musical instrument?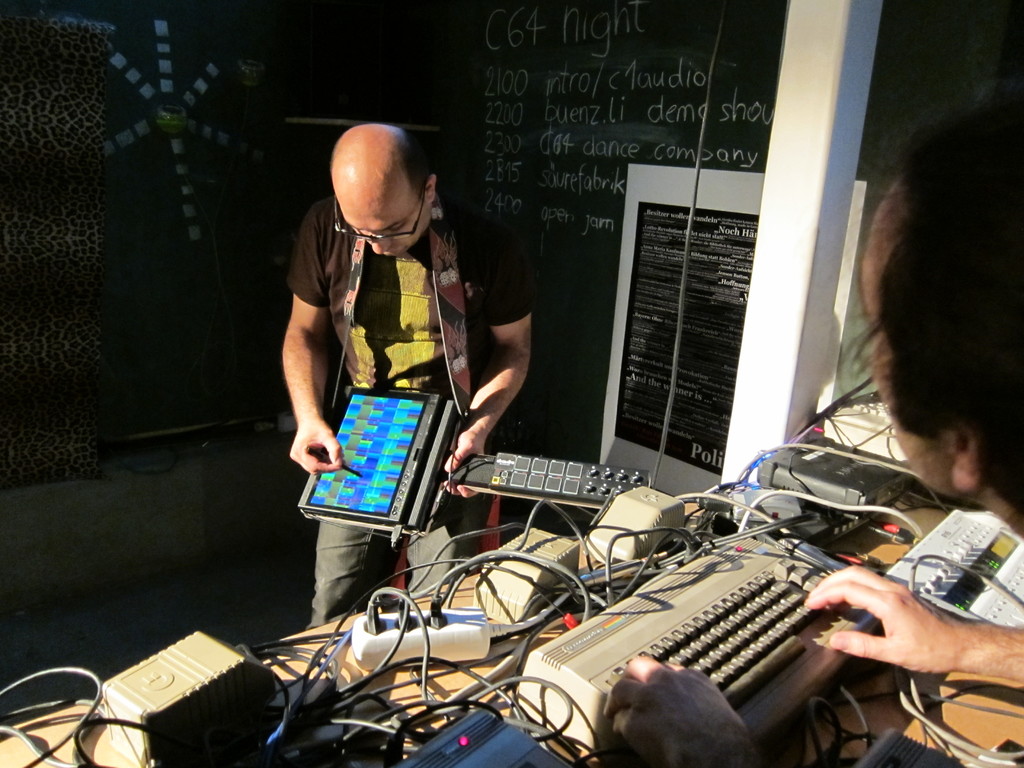
273, 172, 653, 550
